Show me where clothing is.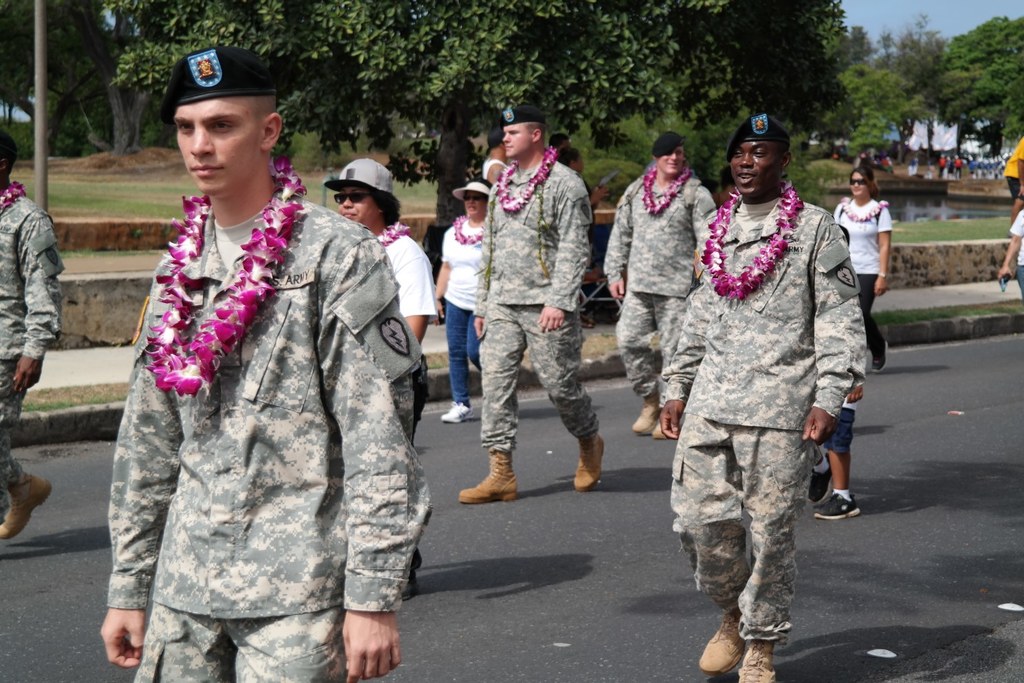
clothing is at detection(0, 186, 59, 522).
